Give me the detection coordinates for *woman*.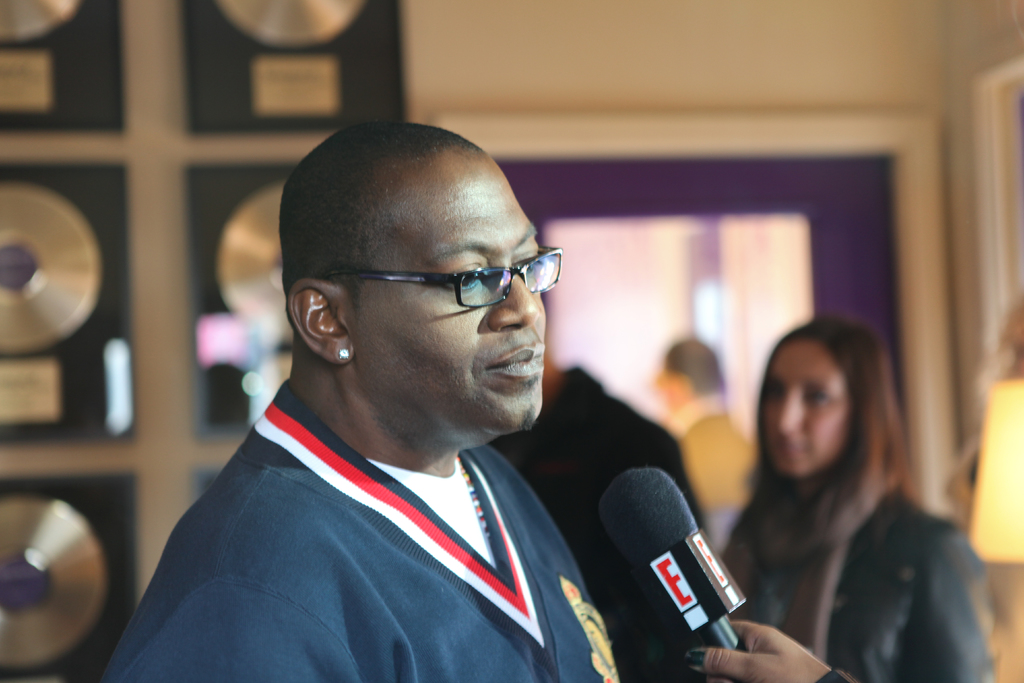
pyautogui.locateOnScreen(673, 290, 988, 682).
